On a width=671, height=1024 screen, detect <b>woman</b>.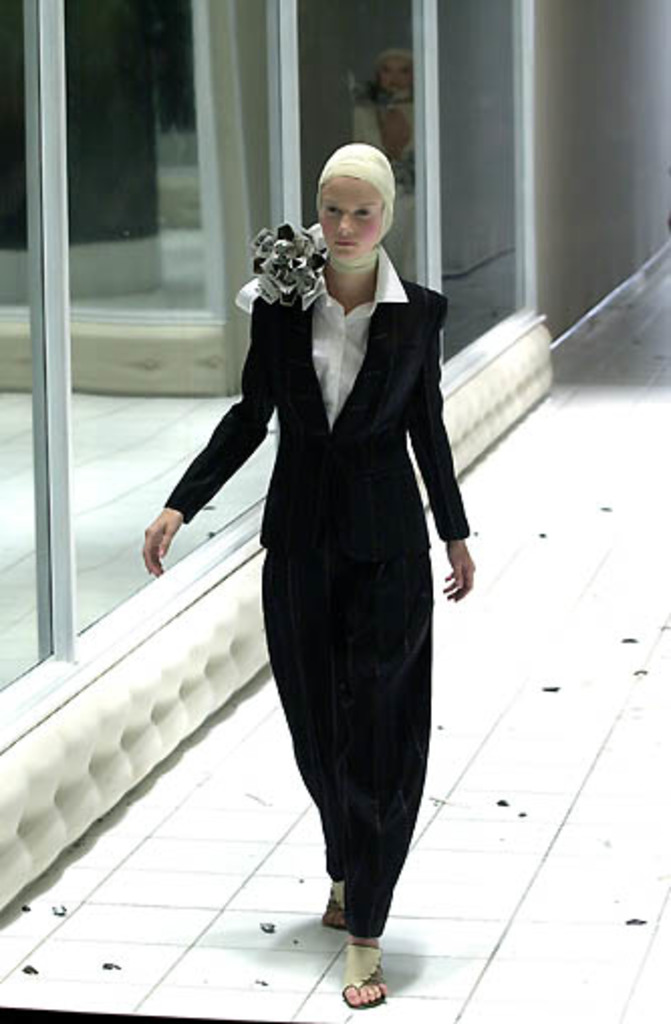
(163, 161, 484, 998).
